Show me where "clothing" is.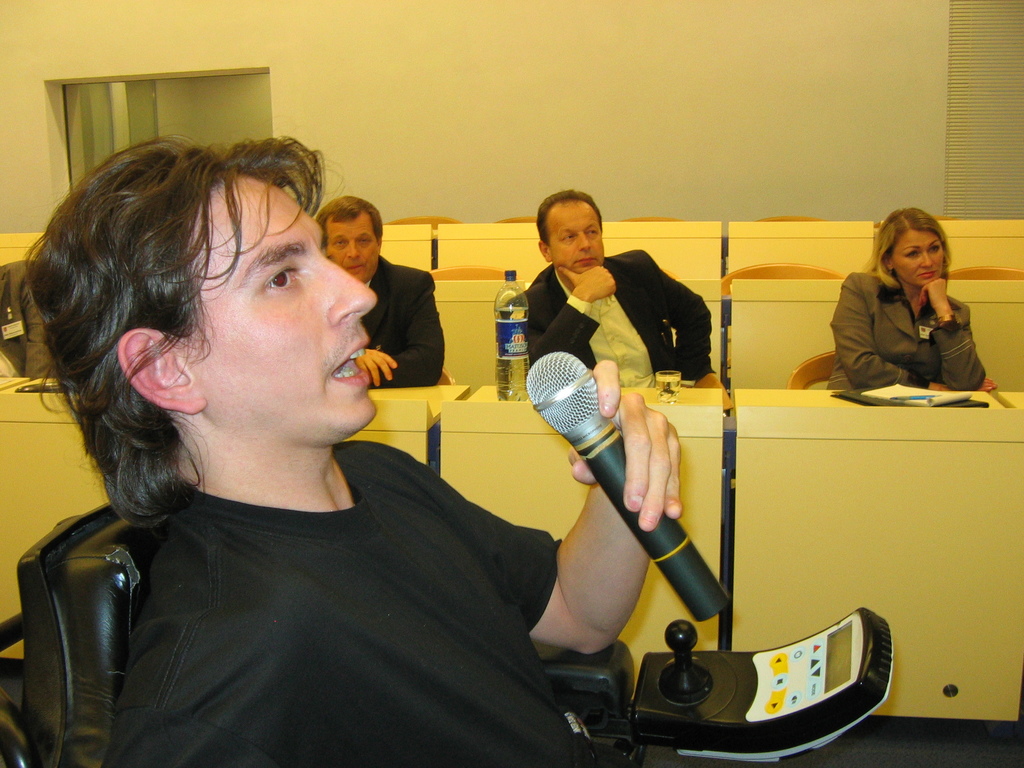
"clothing" is at [x1=100, y1=433, x2=679, y2=767].
